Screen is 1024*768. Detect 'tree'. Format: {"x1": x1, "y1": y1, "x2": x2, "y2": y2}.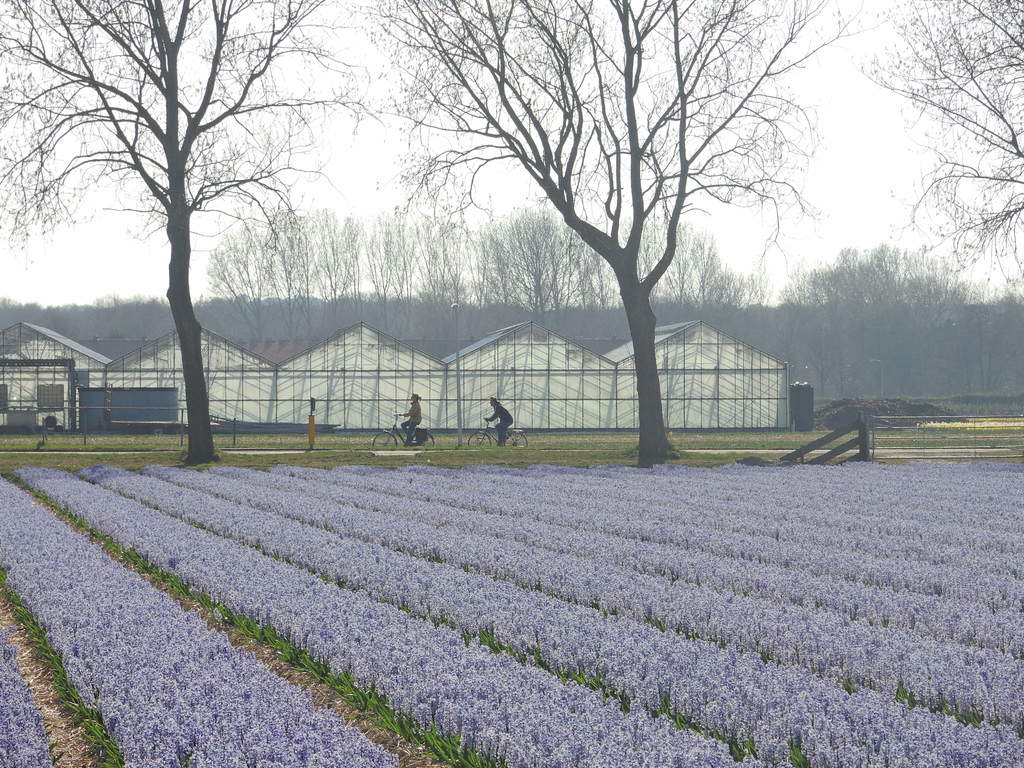
{"x1": 847, "y1": 0, "x2": 1023, "y2": 287}.
